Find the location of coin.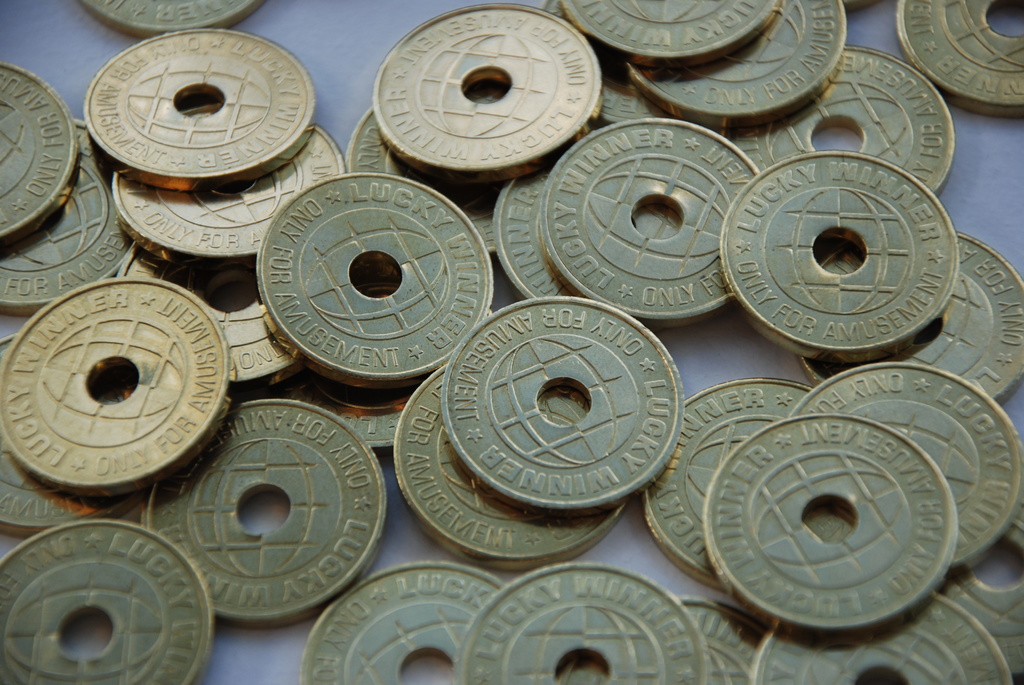
Location: x1=115 y1=250 x2=296 y2=384.
